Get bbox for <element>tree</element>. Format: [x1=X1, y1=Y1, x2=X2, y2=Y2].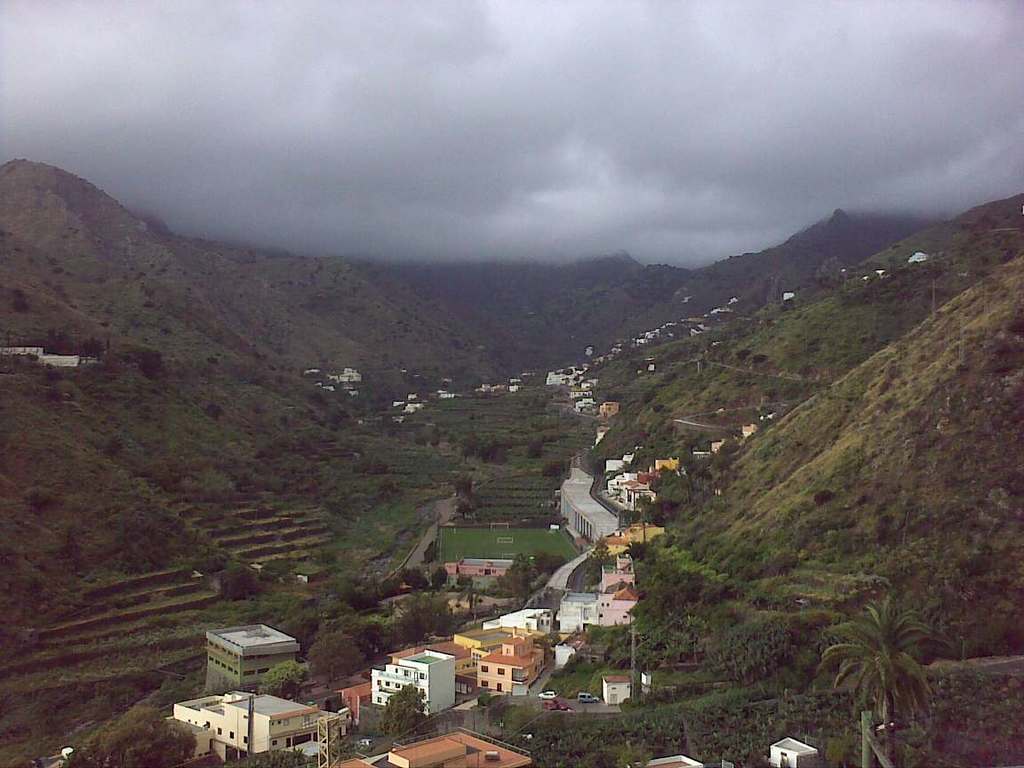
[x1=62, y1=707, x2=197, y2=767].
